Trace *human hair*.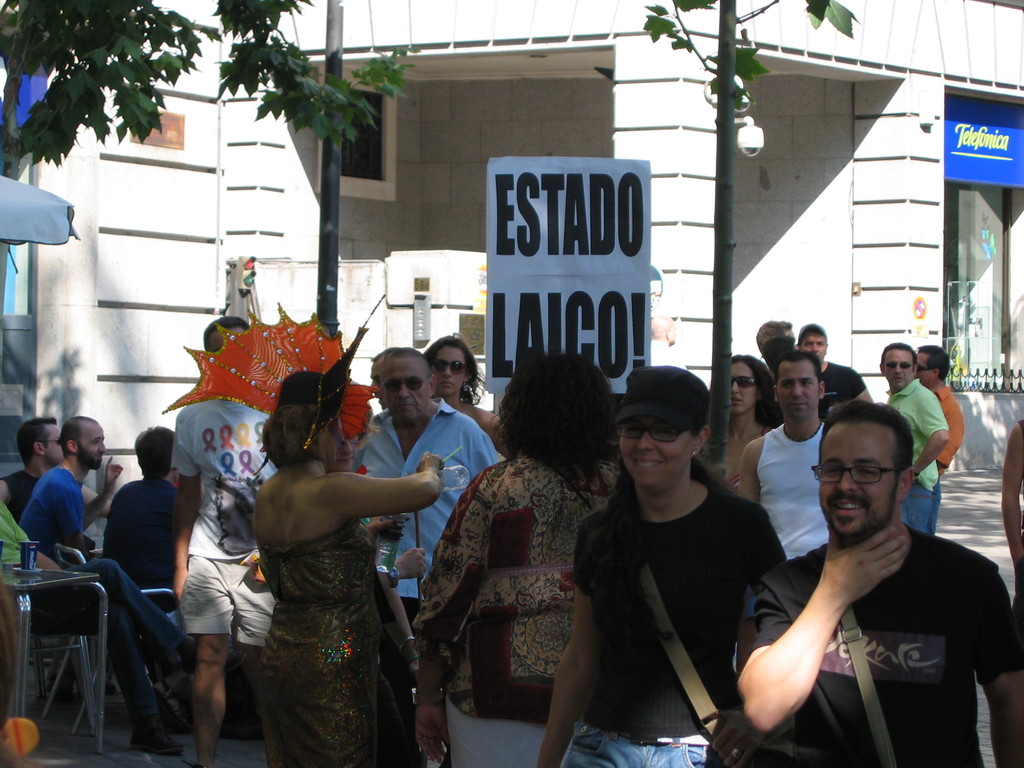
Traced to 607 416 728 596.
